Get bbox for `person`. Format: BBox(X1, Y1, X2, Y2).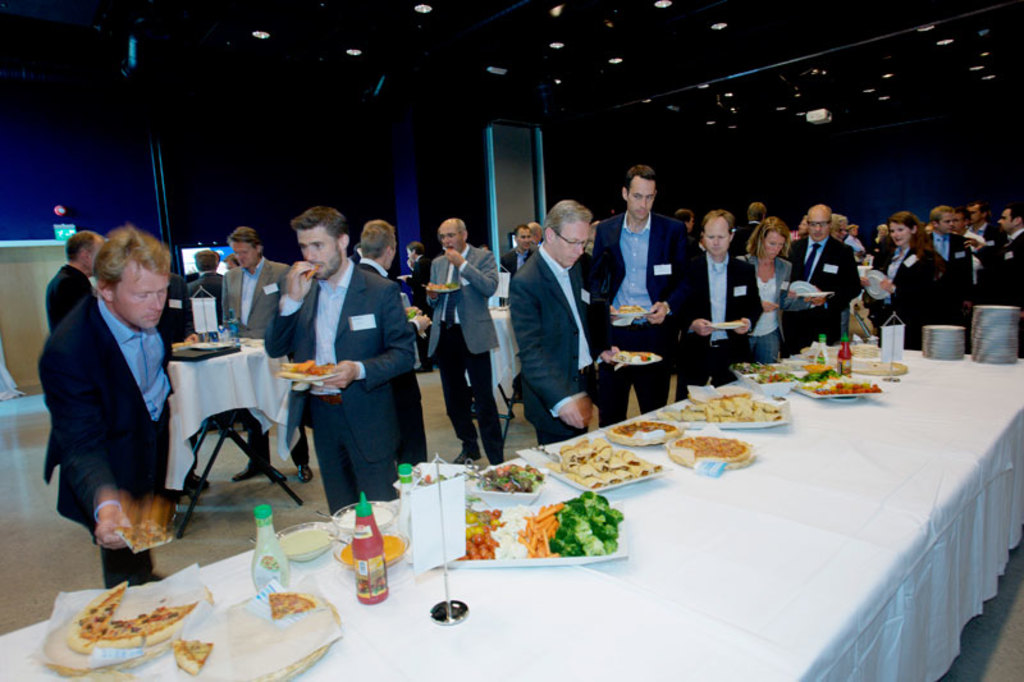
BBox(868, 221, 896, 271).
